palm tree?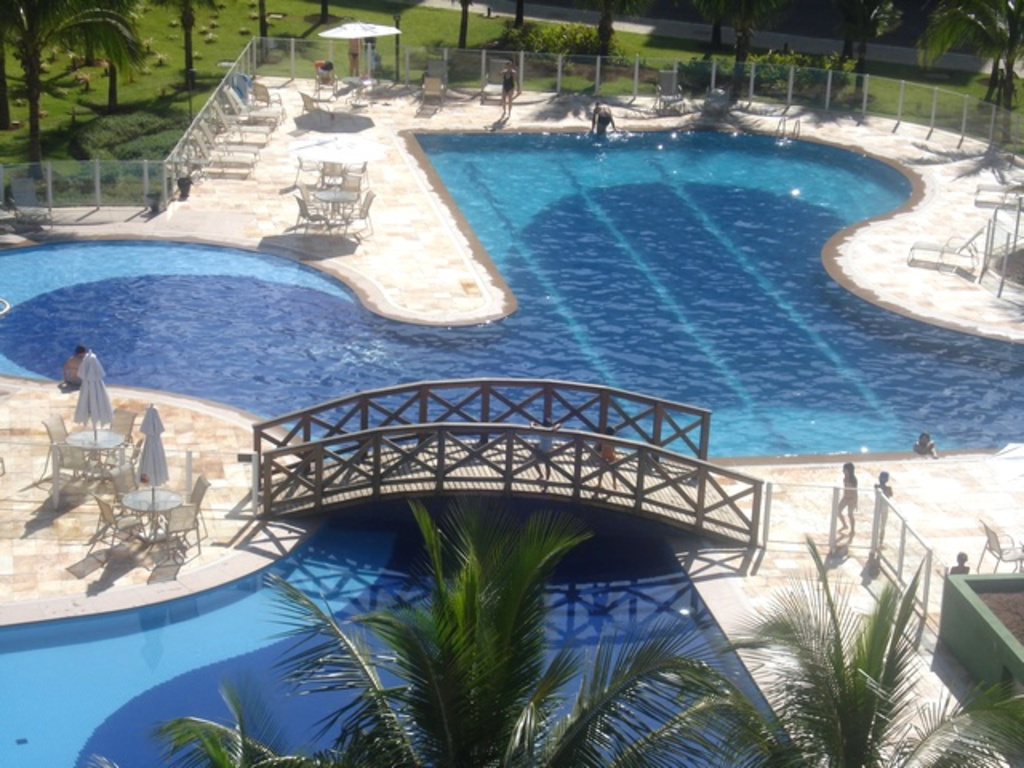
(146, 491, 778, 766)
